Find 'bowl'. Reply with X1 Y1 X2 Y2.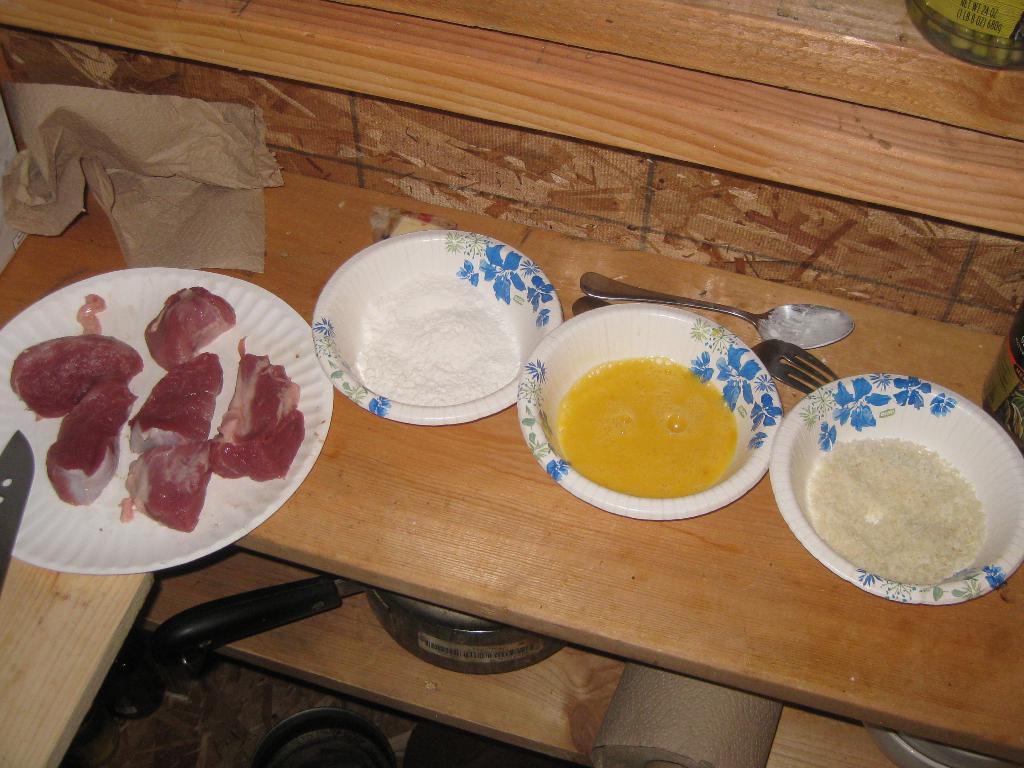
254 709 396 767.
